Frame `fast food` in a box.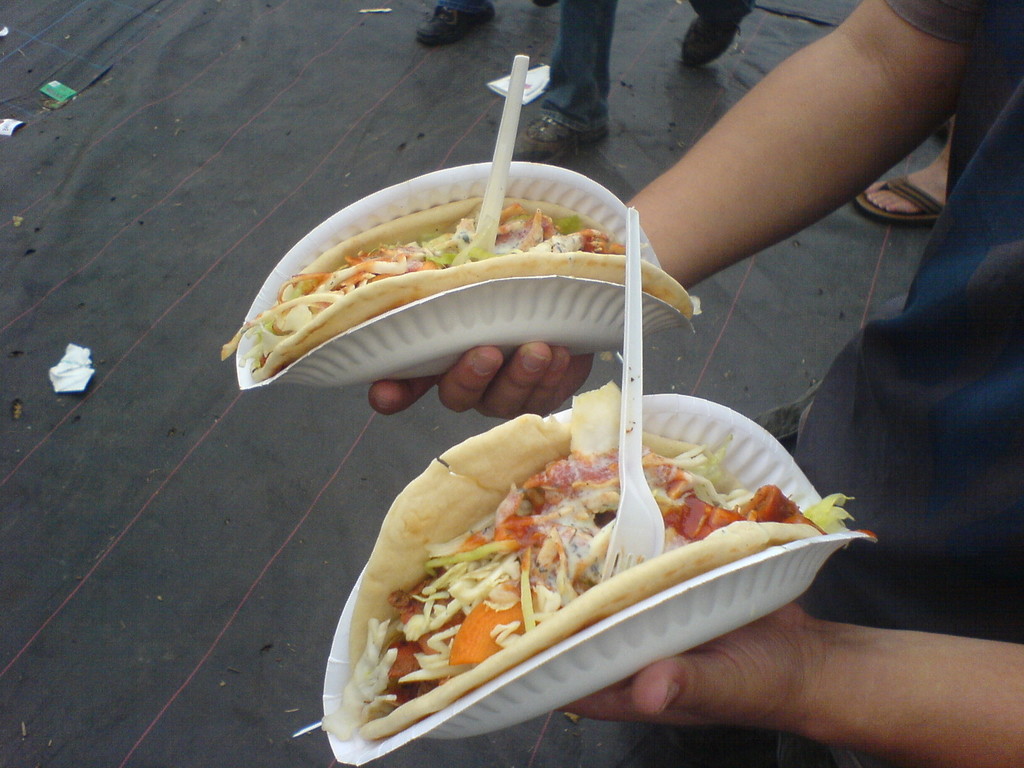
316, 376, 856, 741.
